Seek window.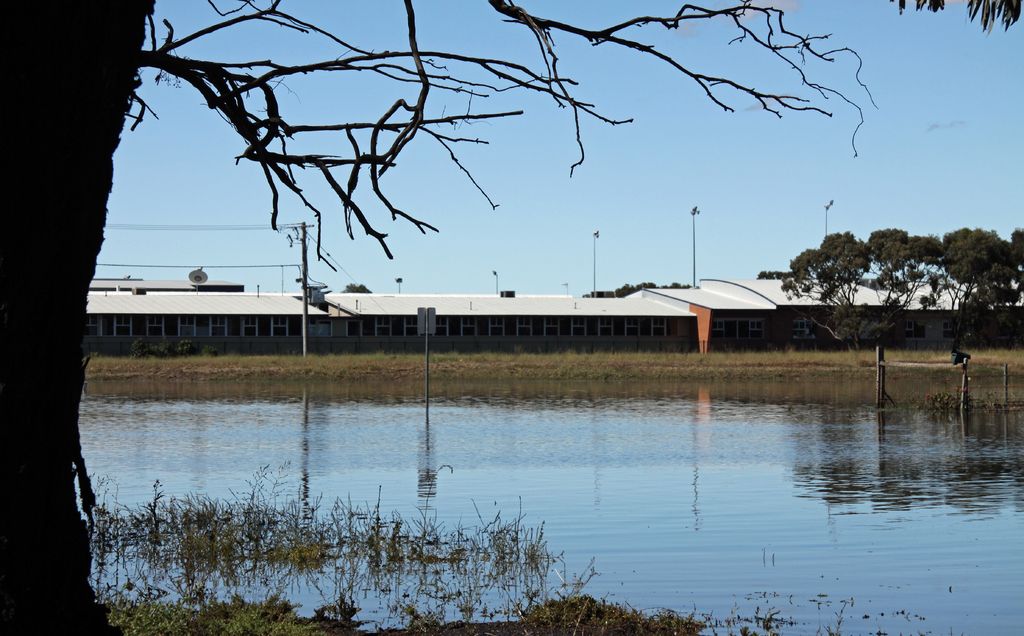
bbox(434, 318, 446, 334).
